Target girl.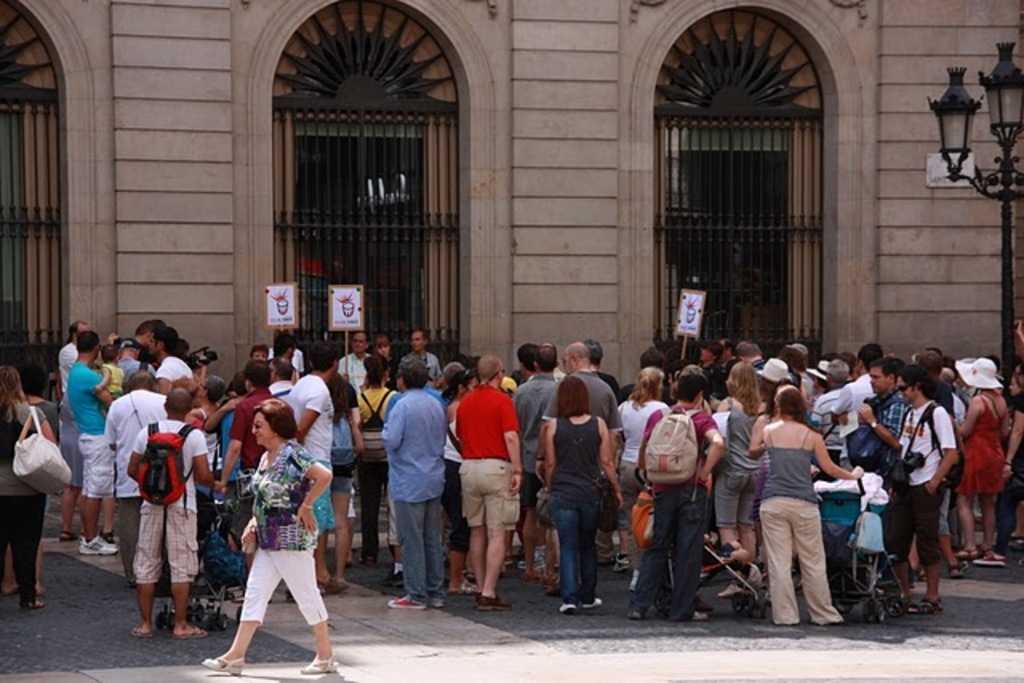
Target region: [left=546, top=377, right=621, bottom=611].
